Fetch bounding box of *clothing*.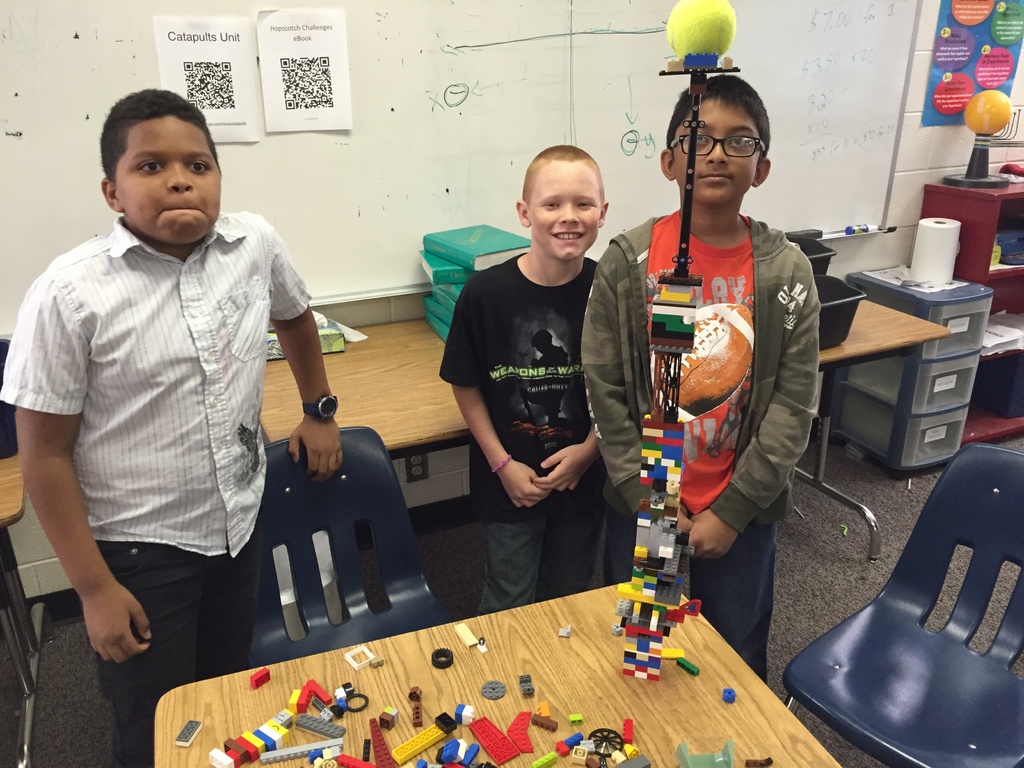
Bbox: rect(1, 209, 307, 767).
